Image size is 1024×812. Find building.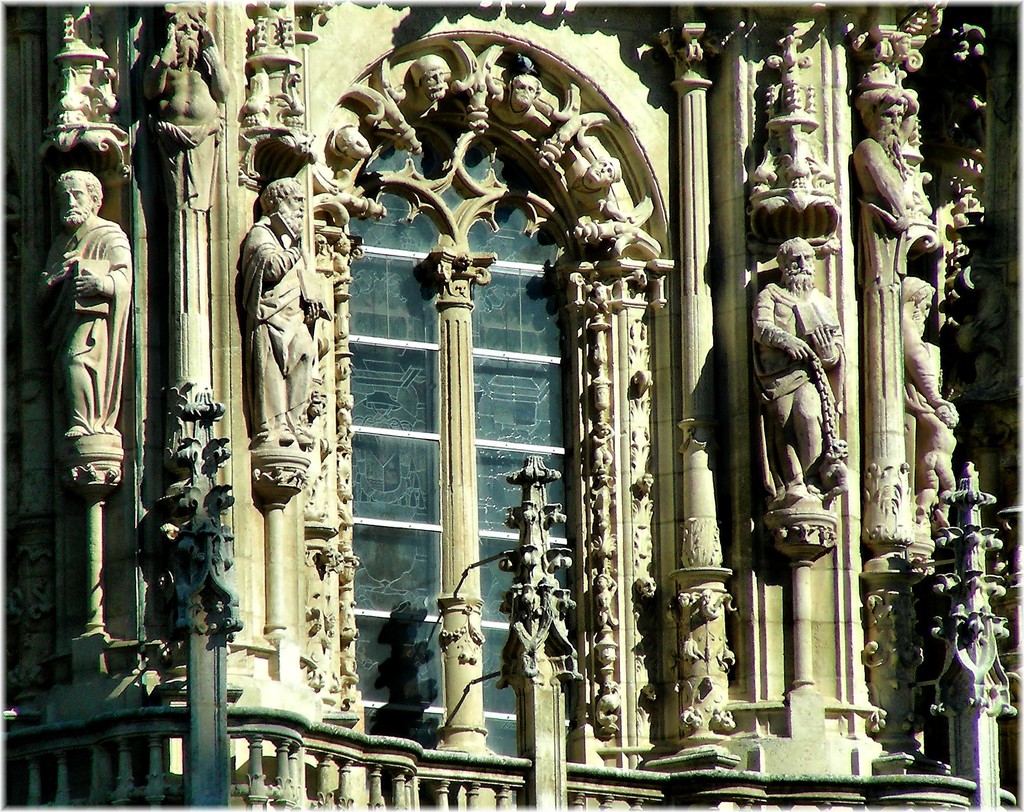
{"left": 0, "top": 0, "right": 1023, "bottom": 811}.
